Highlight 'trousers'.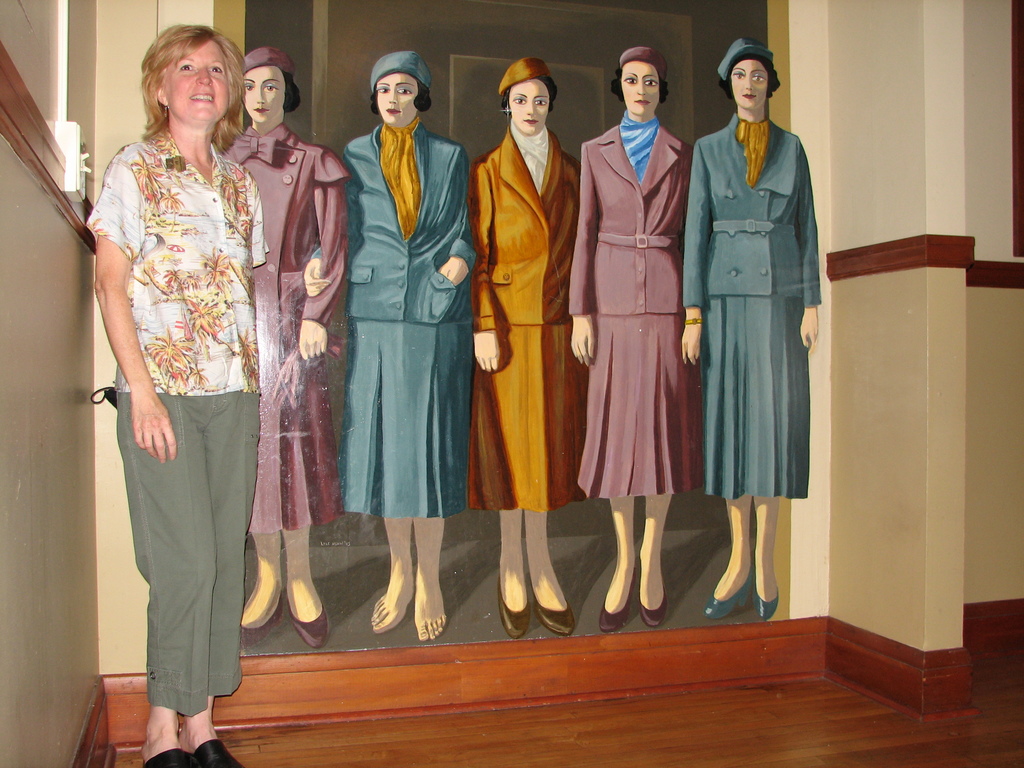
Highlighted region: 108:391:260:717.
